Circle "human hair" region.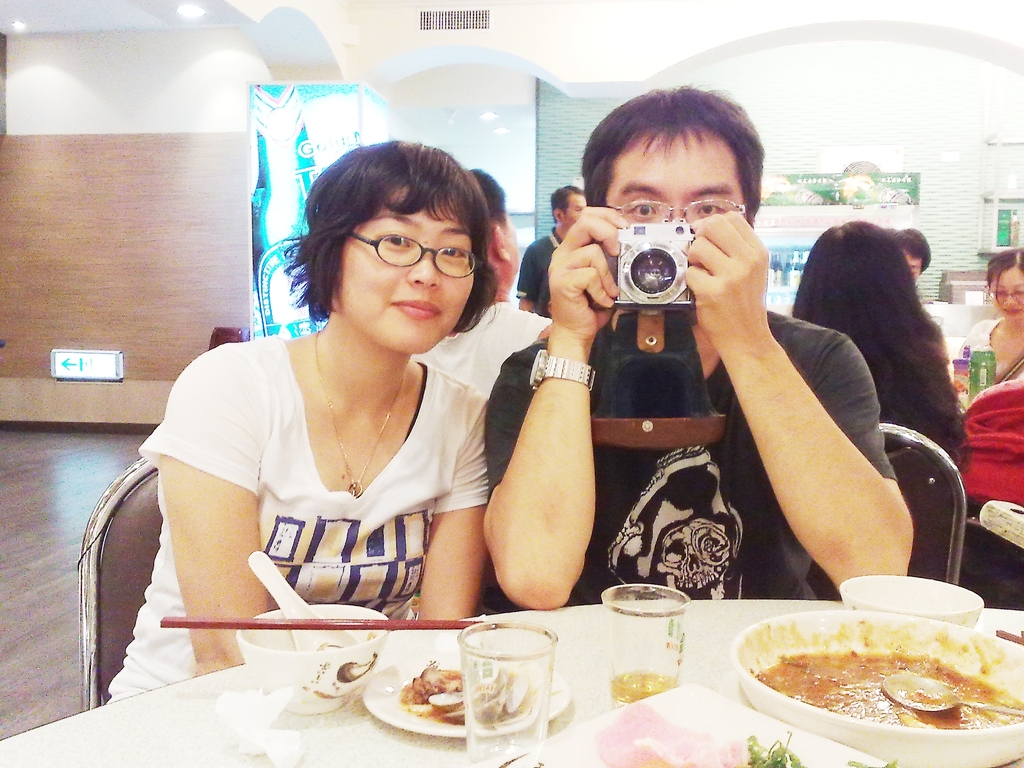
Region: left=899, top=221, right=932, bottom=273.
